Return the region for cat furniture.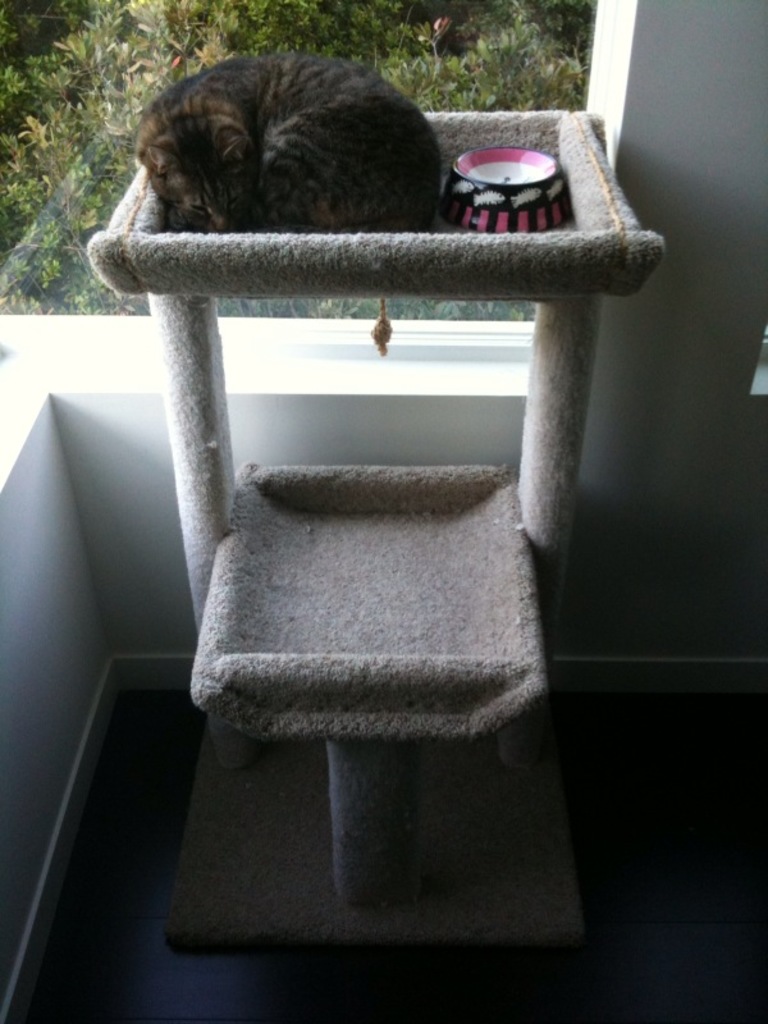
{"x1": 86, "y1": 108, "x2": 660, "y2": 951}.
